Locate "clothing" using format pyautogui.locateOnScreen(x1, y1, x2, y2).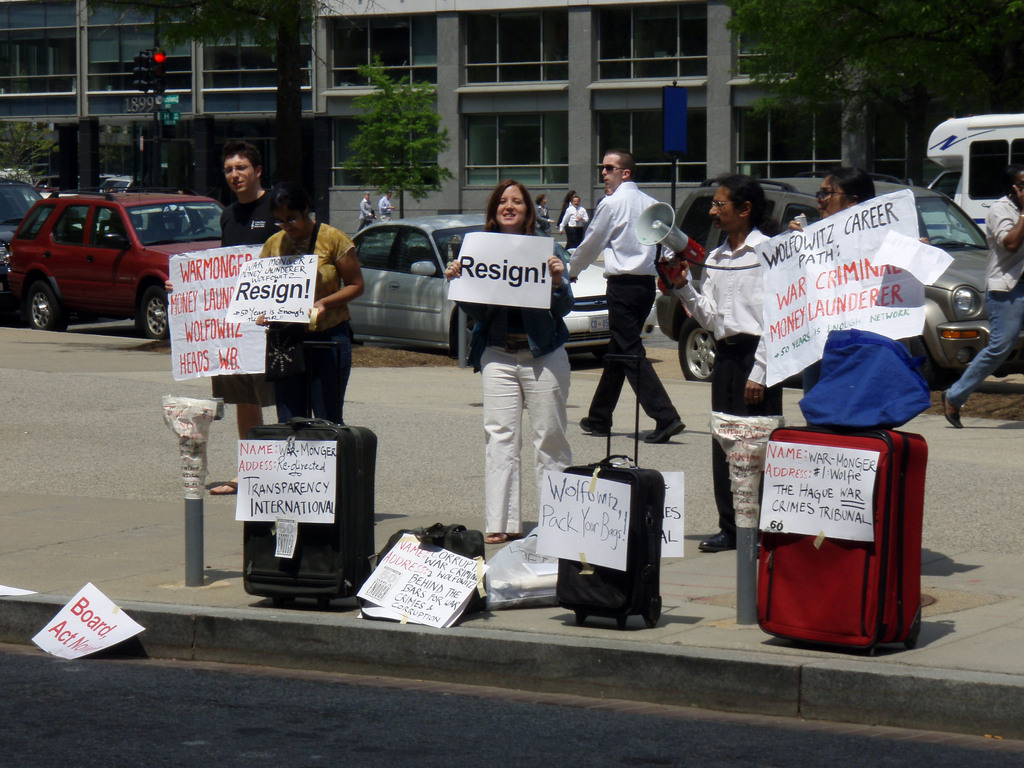
pyautogui.locateOnScreen(357, 196, 378, 233).
